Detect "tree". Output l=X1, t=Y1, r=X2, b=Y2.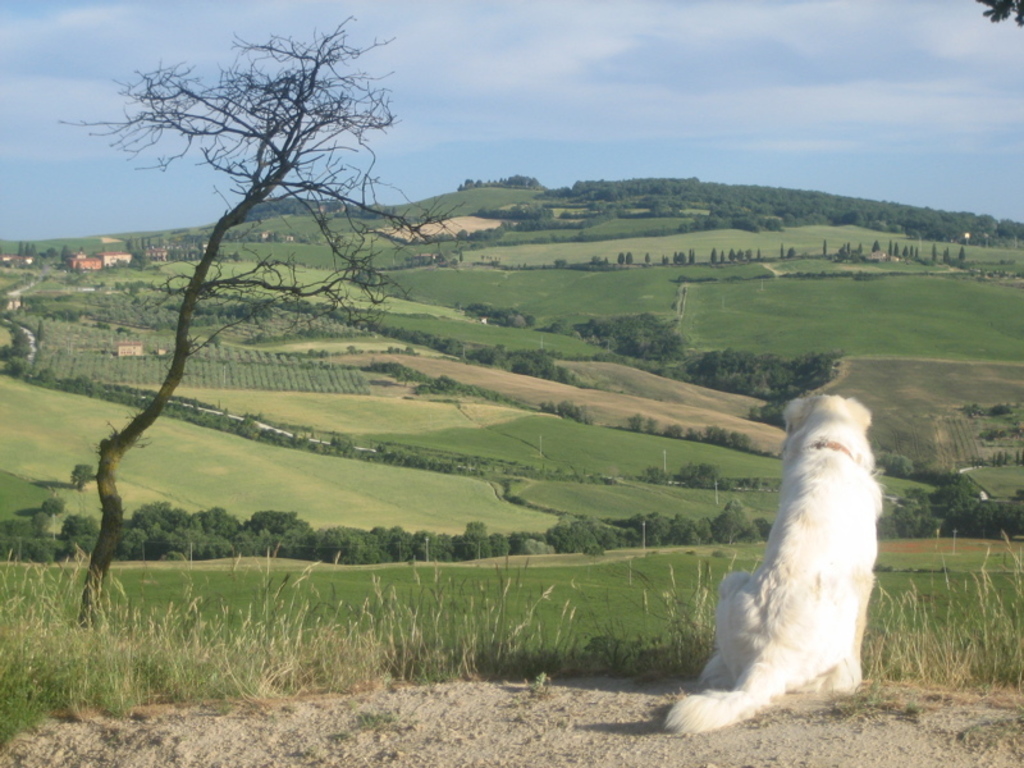
l=643, t=466, r=671, b=488.
